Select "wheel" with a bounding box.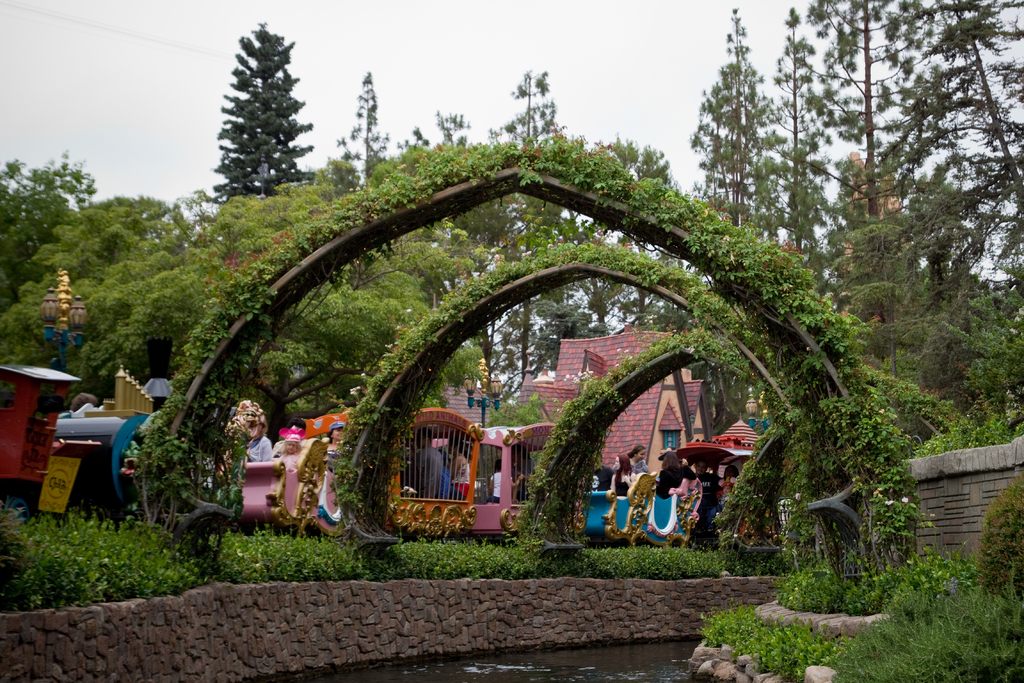
x1=1 y1=493 x2=36 y2=527.
